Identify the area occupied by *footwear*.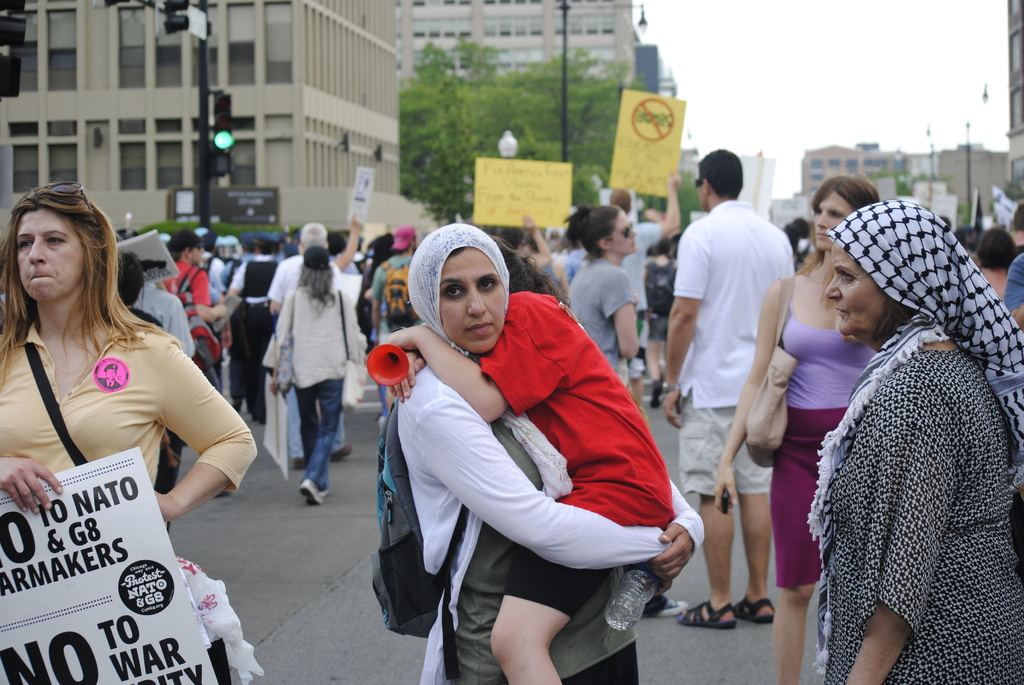
Area: box(230, 402, 243, 413).
